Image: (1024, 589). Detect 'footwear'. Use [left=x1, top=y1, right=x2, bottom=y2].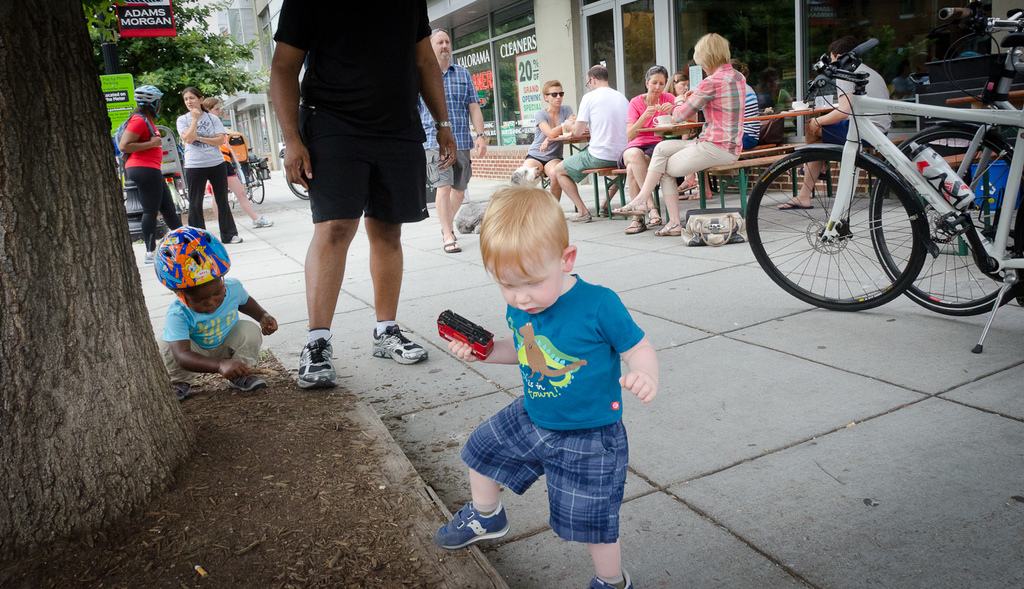
[left=586, top=568, right=636, bottom=588].
